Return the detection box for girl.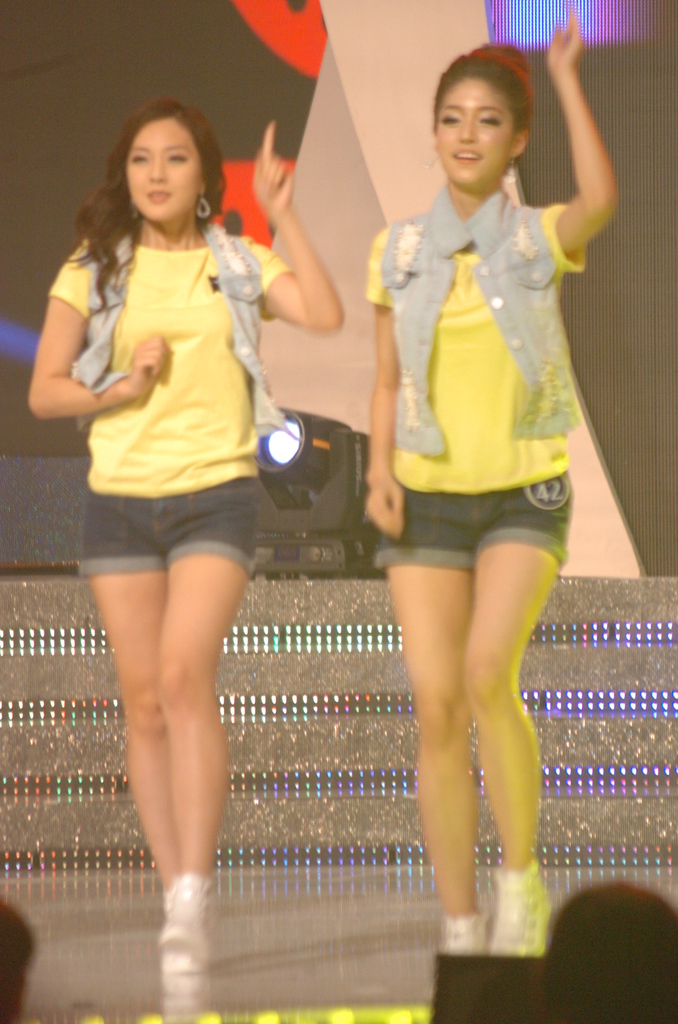
(left=364, top=1, right=619, bottom=960).
